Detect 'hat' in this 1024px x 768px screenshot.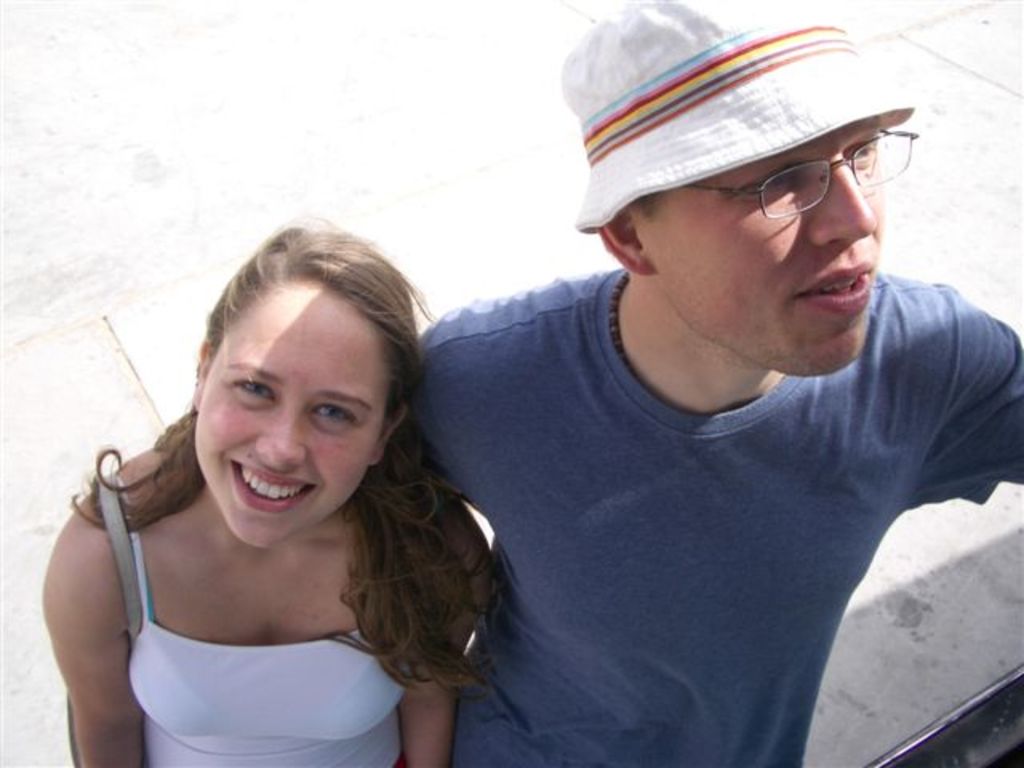
Detection: 558,0,915,237.
